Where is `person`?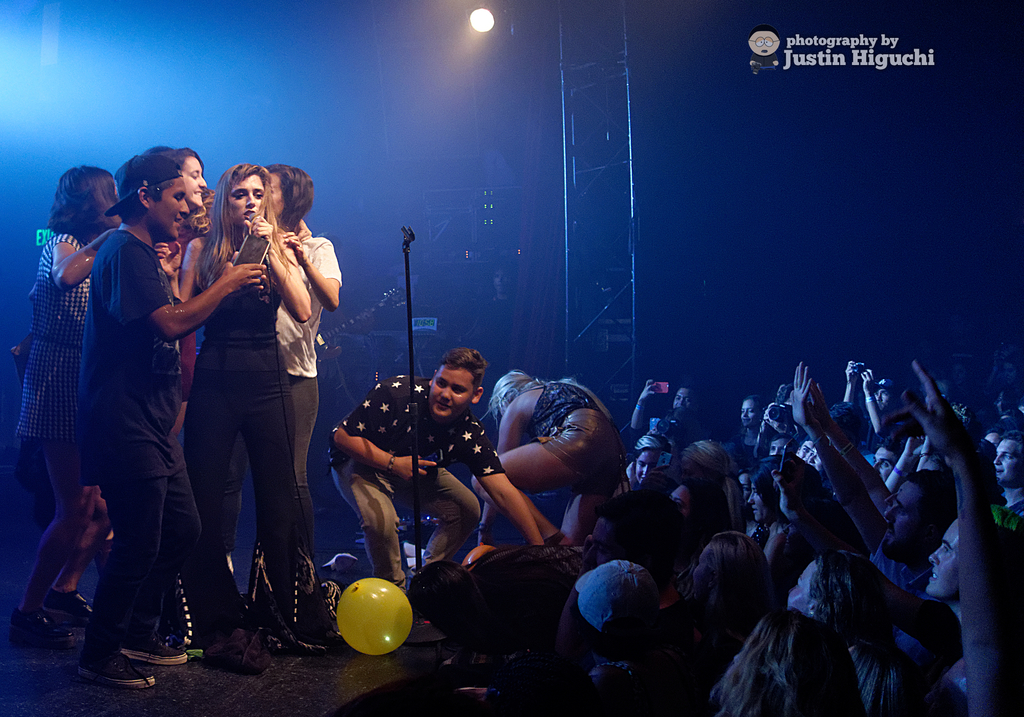
detection(153, 161, 326, 663).
